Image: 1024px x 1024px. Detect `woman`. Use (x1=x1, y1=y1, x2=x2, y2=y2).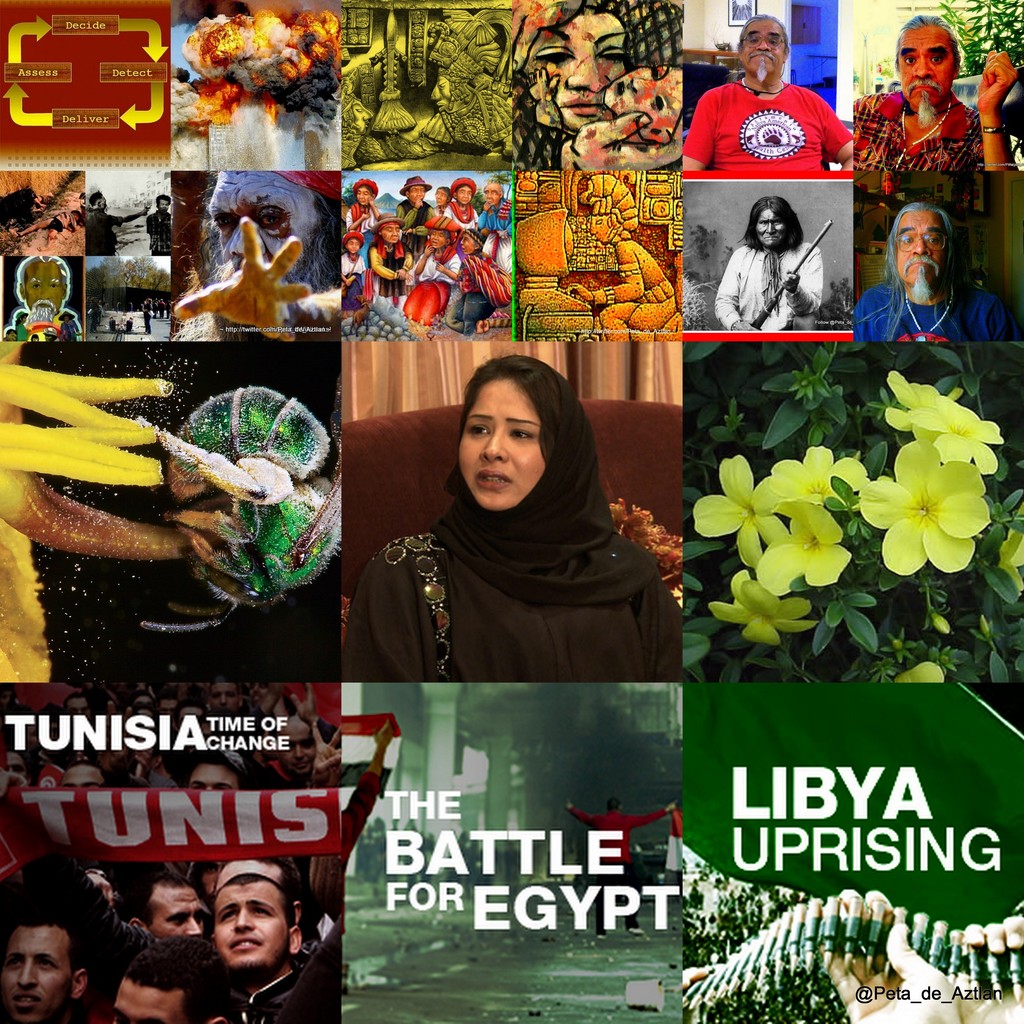
(x1=339, y1=344, x2=600, y2=725).
